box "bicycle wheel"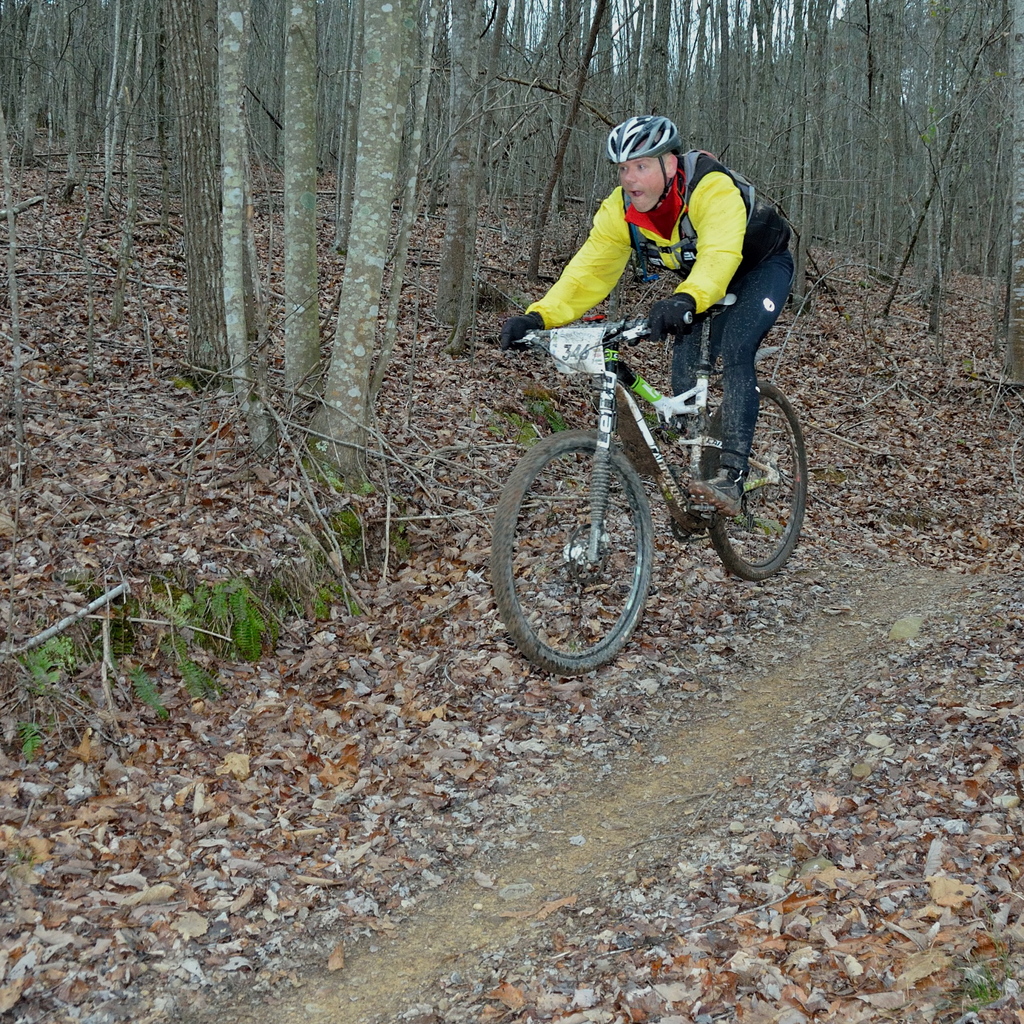
<bbox>702, 376, 809, 578</bbox>
